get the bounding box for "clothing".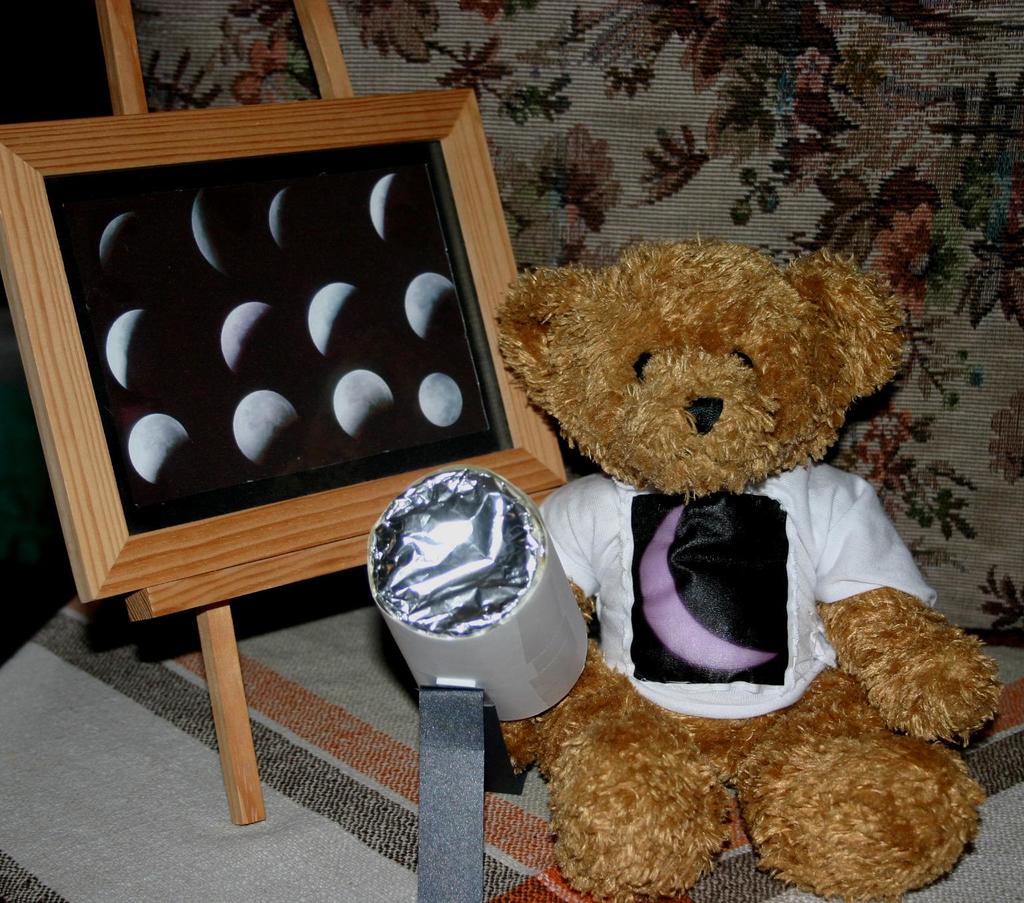
crop(539, 457, 940, 726).
